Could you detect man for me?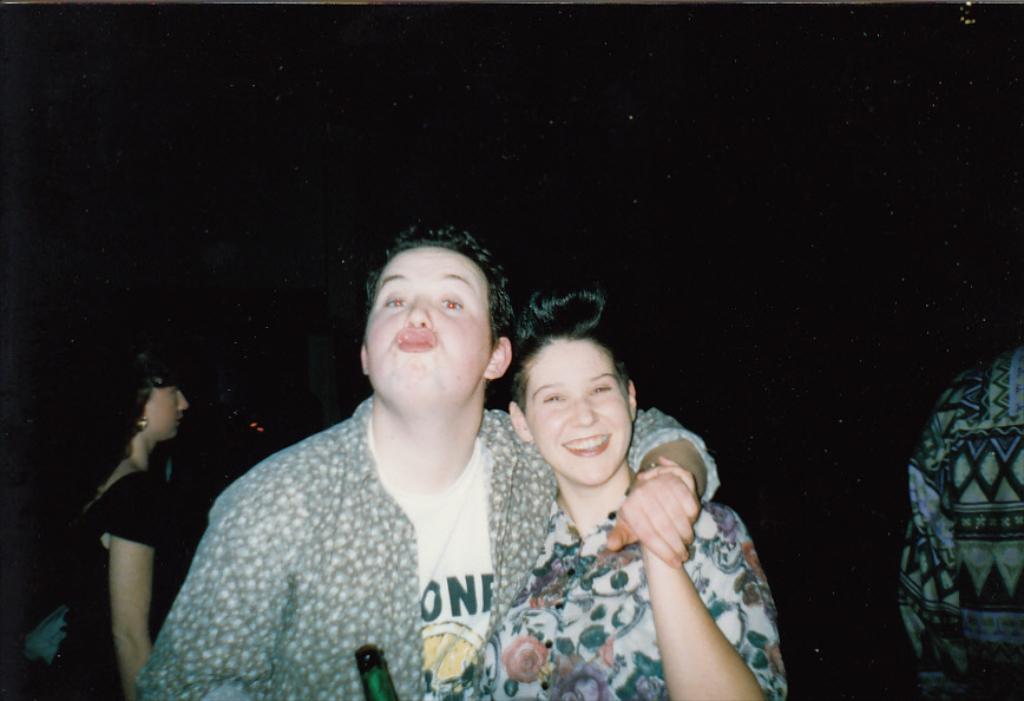
Detection result: pyautogui.locateOnScreen(165, 207, 695, 700).
